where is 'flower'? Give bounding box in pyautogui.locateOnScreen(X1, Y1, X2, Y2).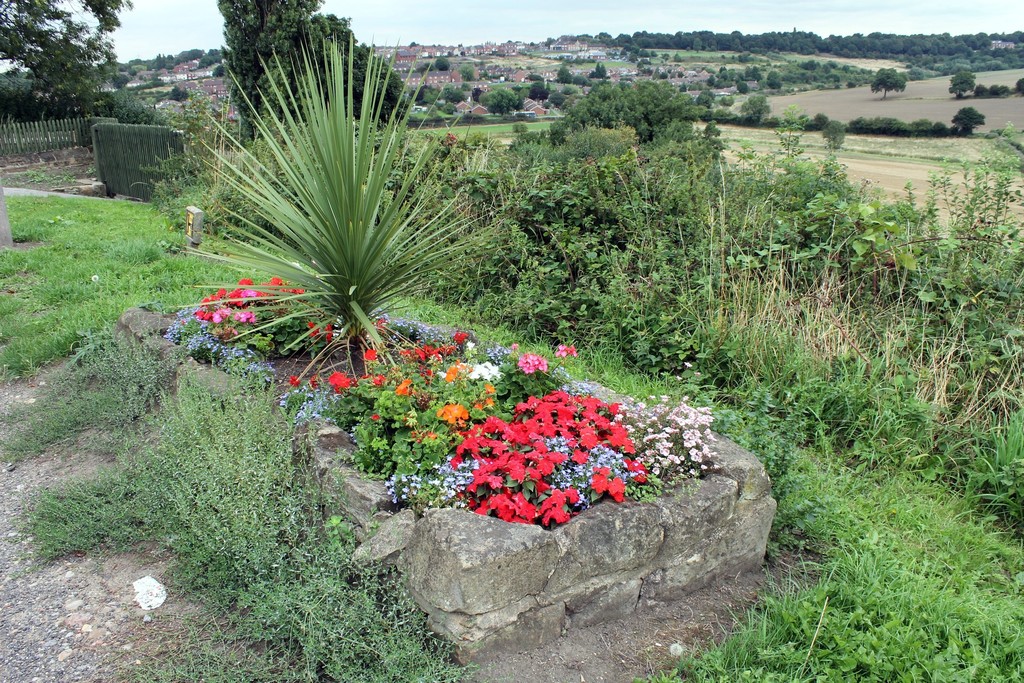
pyautogui.locateOnScreen(329, 369, 355, 395).
